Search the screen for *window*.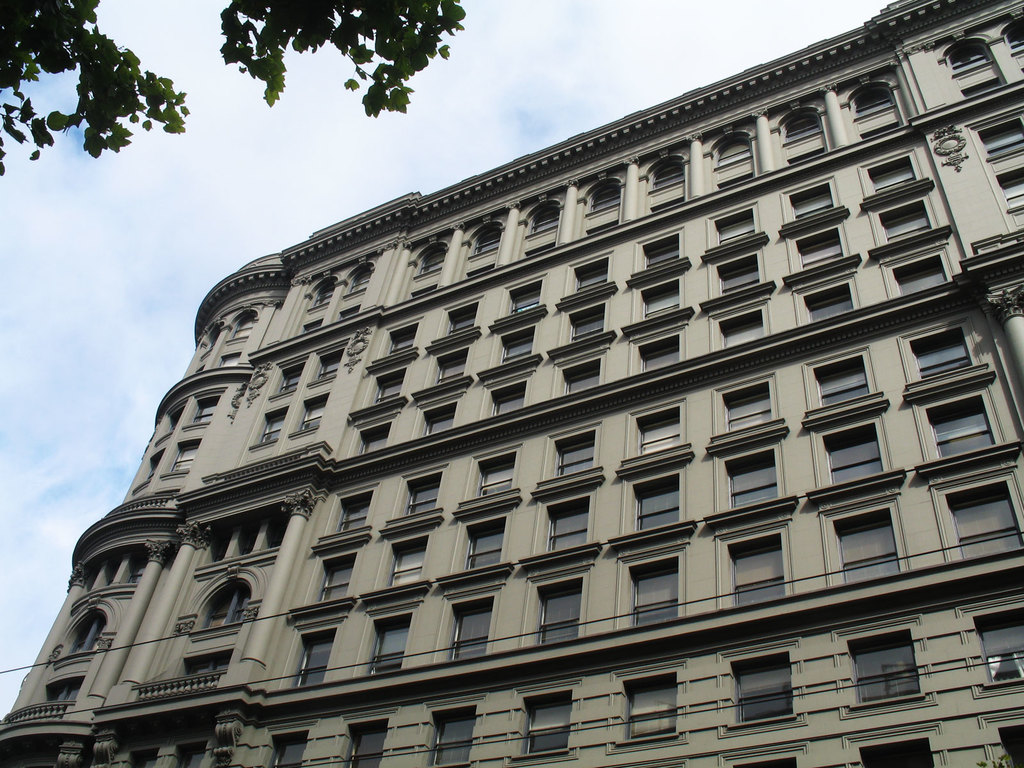
Found at 168, 740, 212, 767.
